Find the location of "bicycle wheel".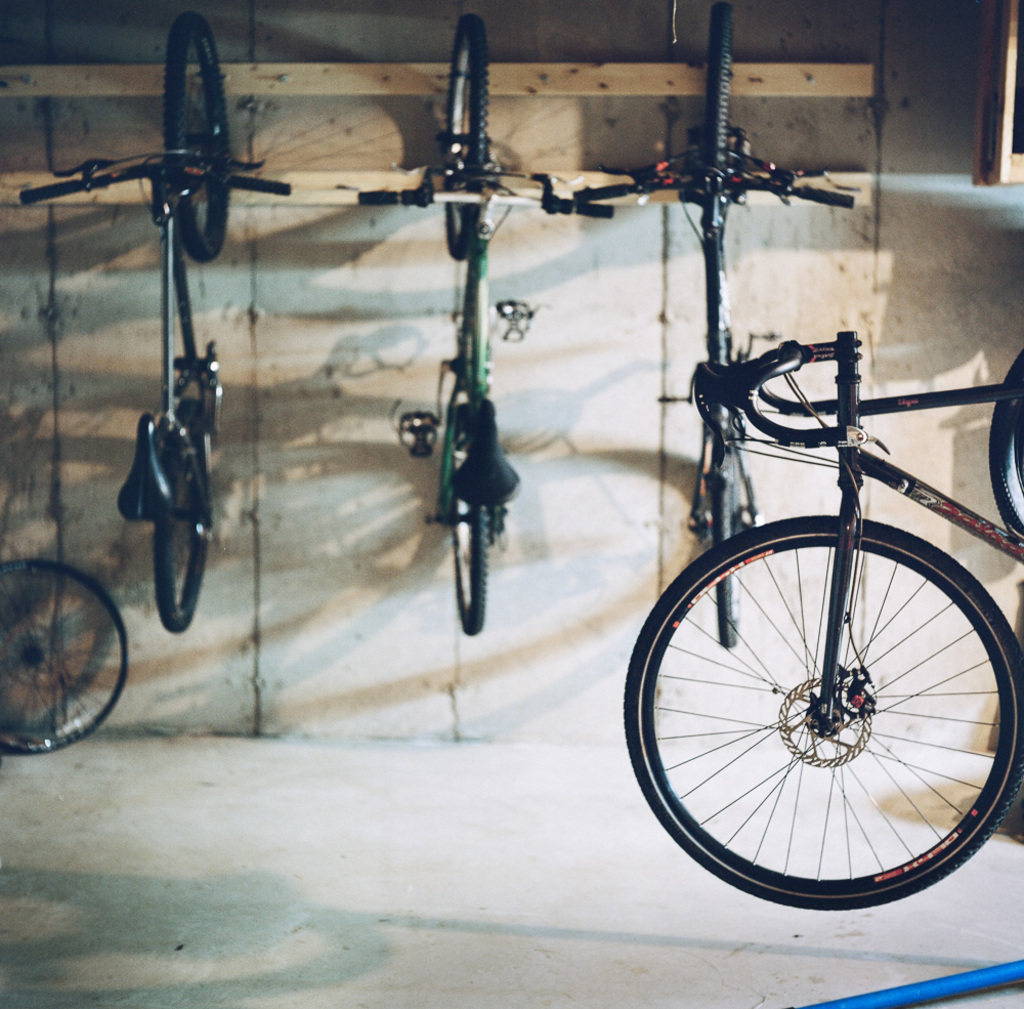
Location: bbox=[439, 19, 486, 277].
